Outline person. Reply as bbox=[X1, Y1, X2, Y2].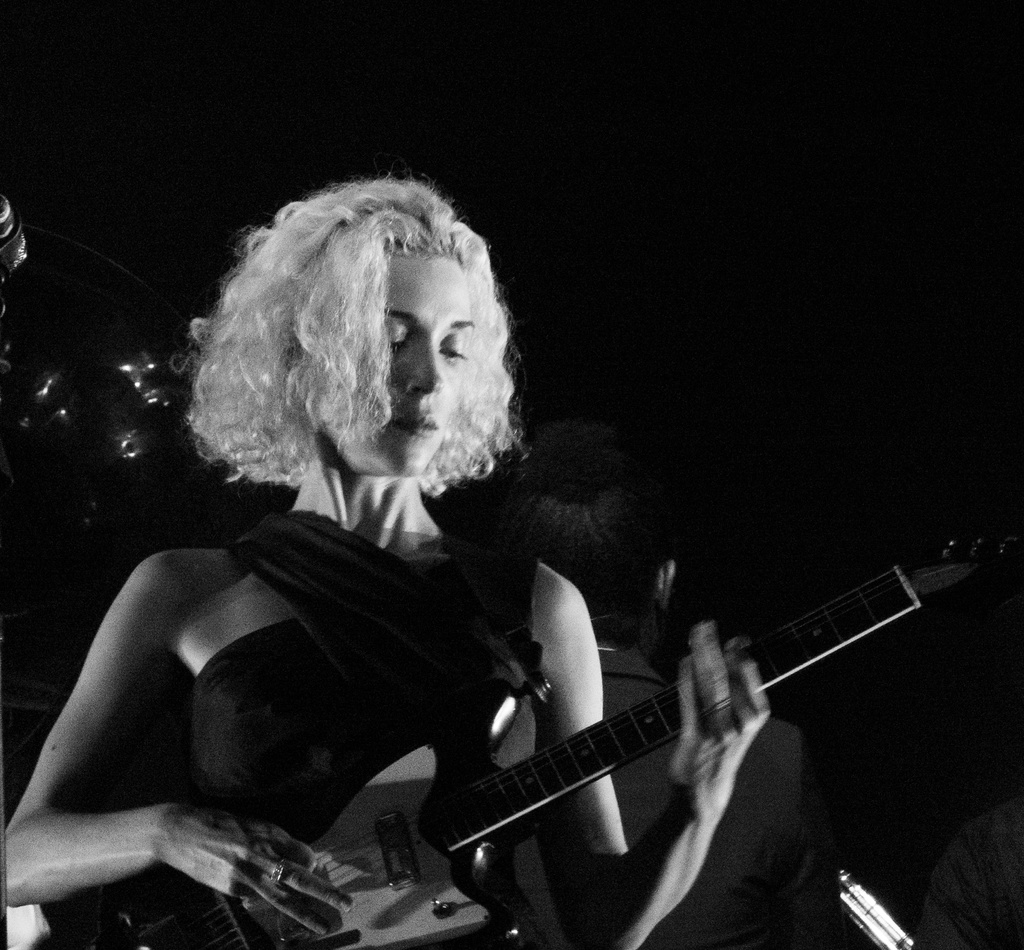
bbox=[0, 166, 771, 949].
